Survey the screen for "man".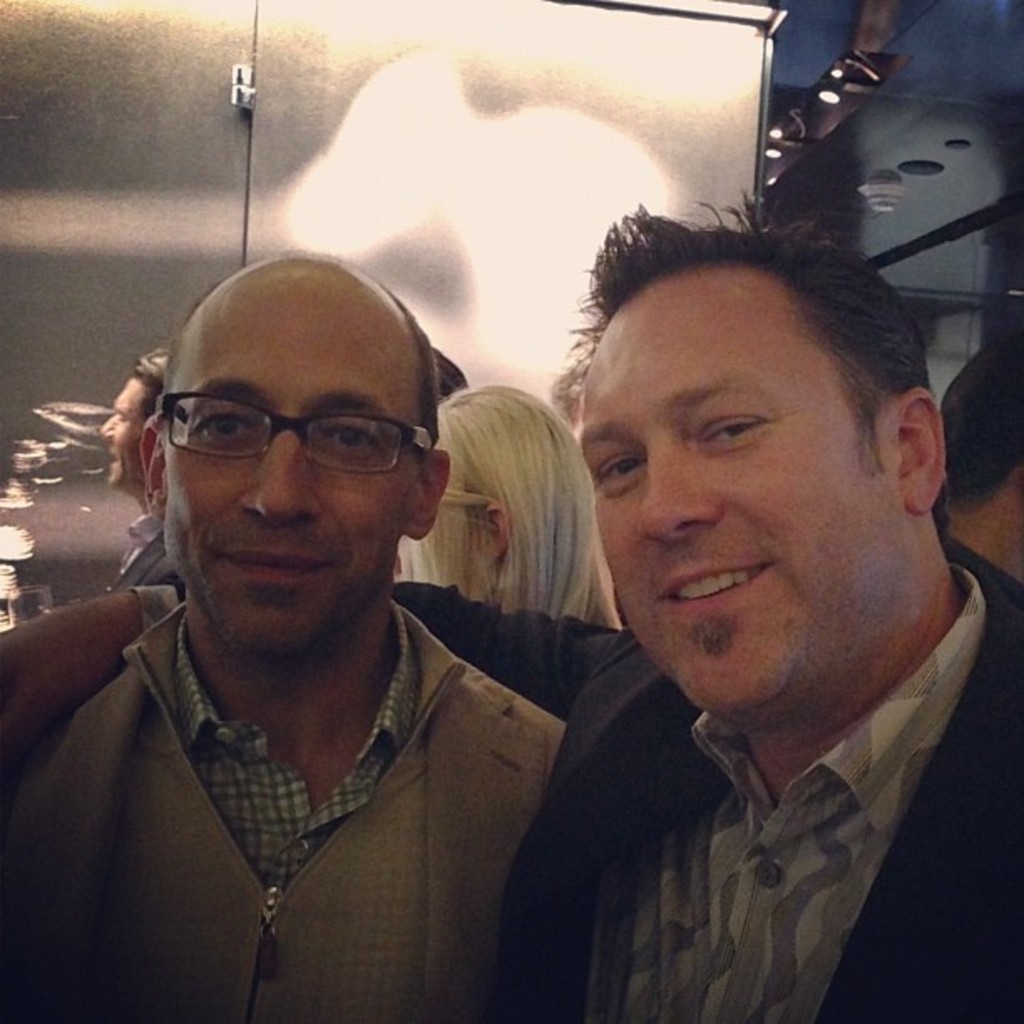
Survey found: [x1=0, y1=256, x2=571, y2=1022].
